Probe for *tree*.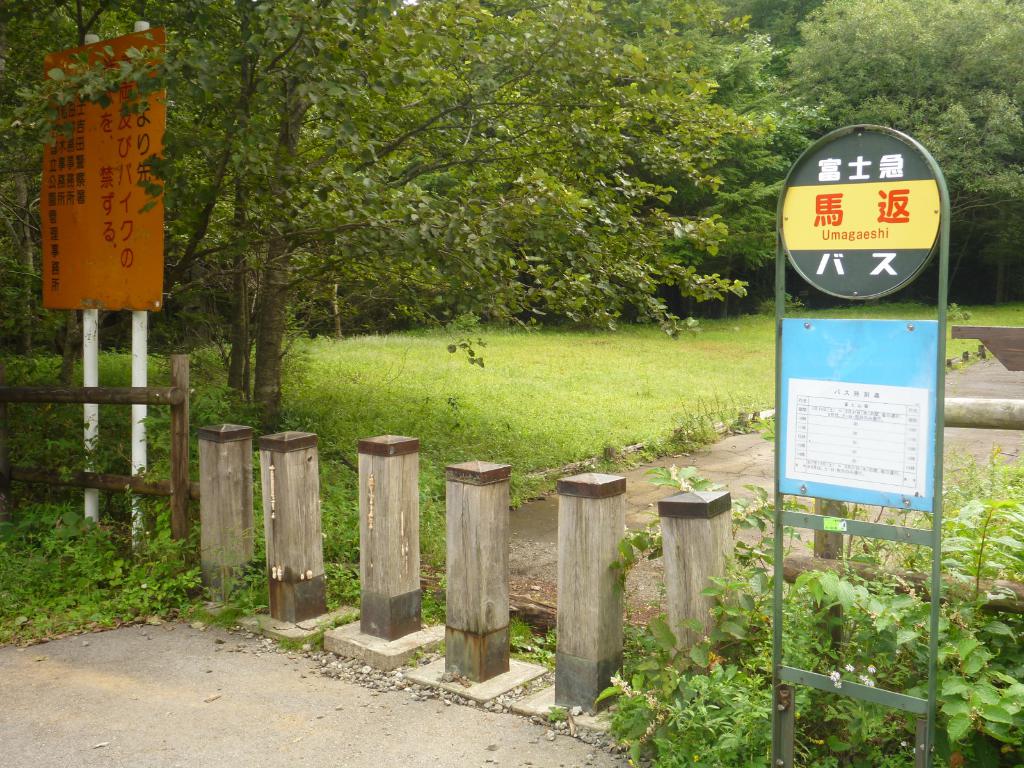
Probe result: 776:0:1022:304.
